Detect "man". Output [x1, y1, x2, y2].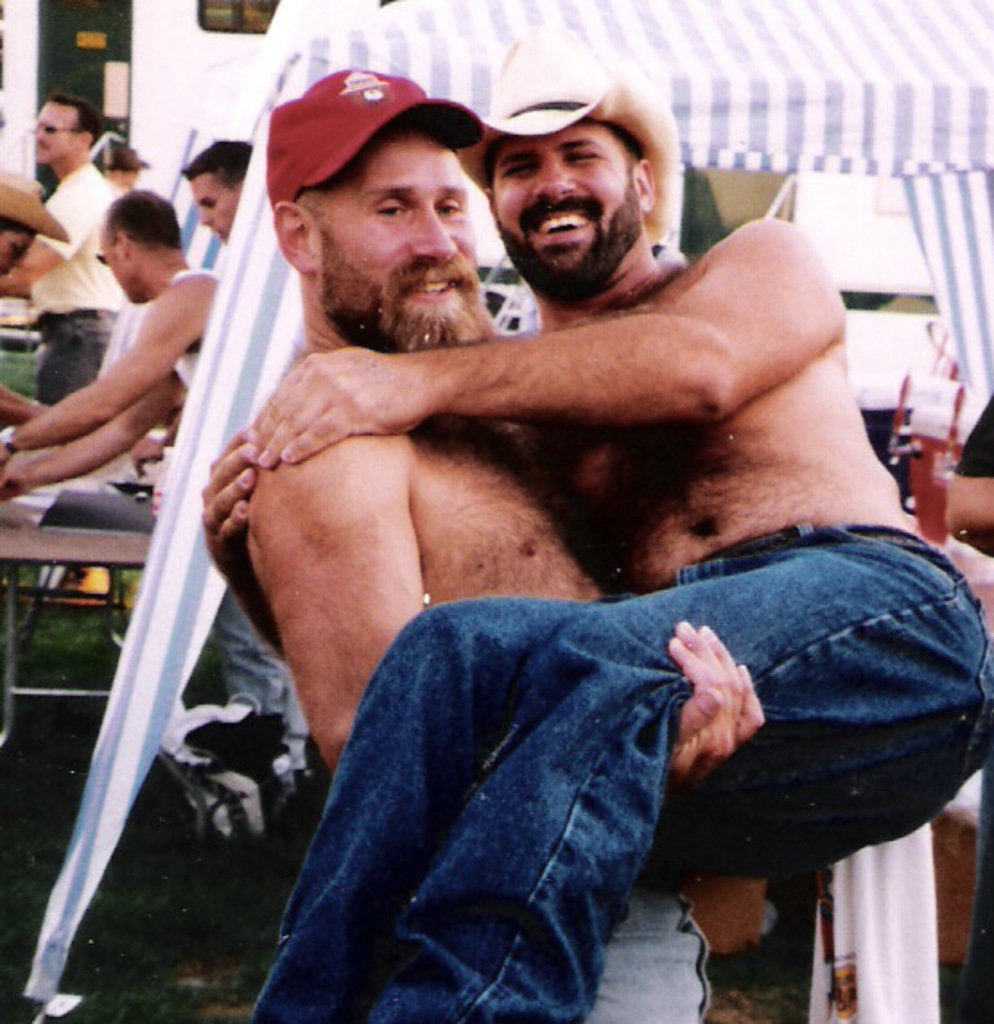
[0, 178, 160, 447].
